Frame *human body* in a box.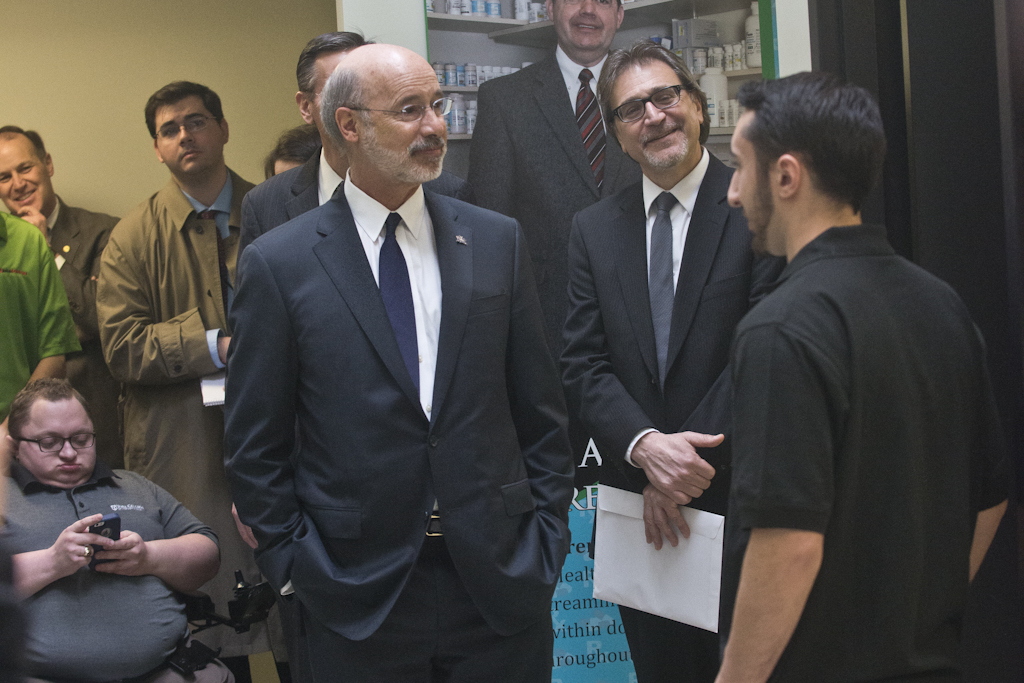
bbox(704, 75, 981, 679).
